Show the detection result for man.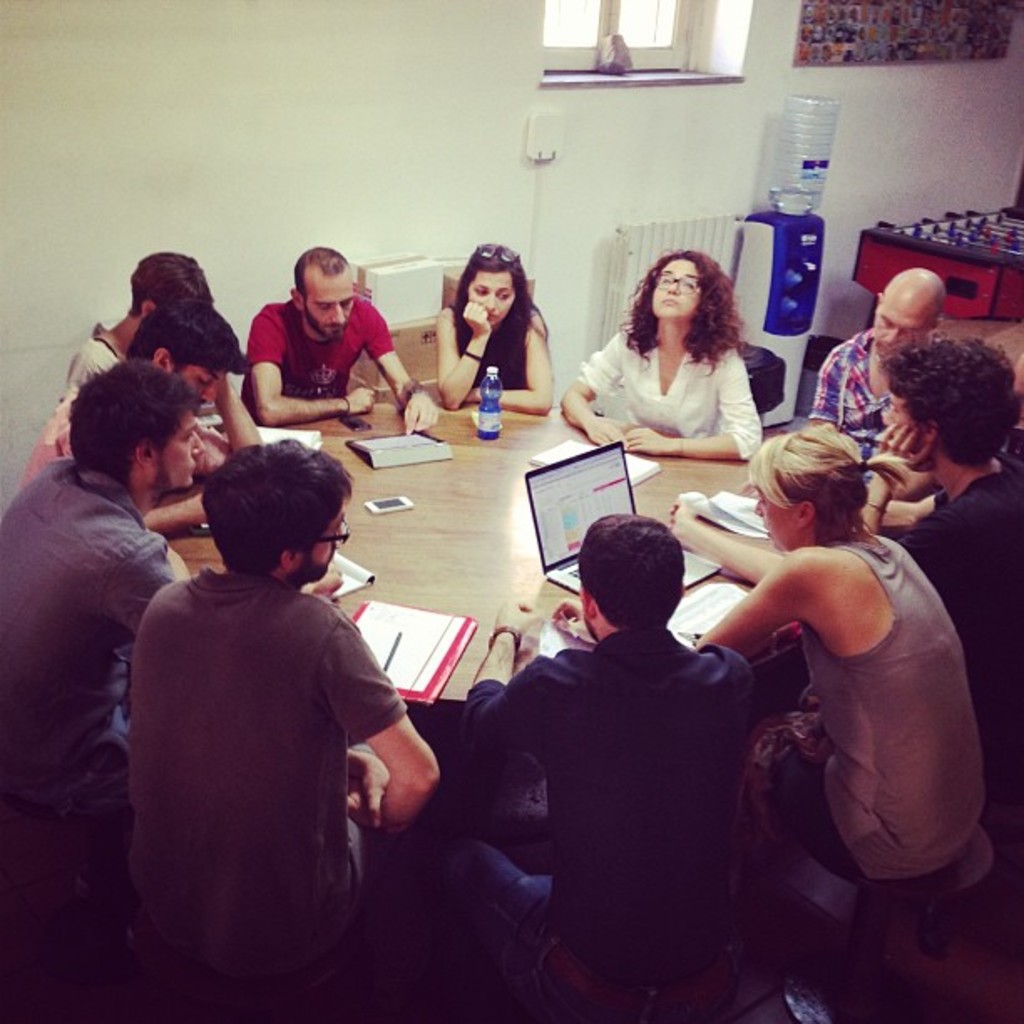
bbox=(57, 248, 211, 413).
